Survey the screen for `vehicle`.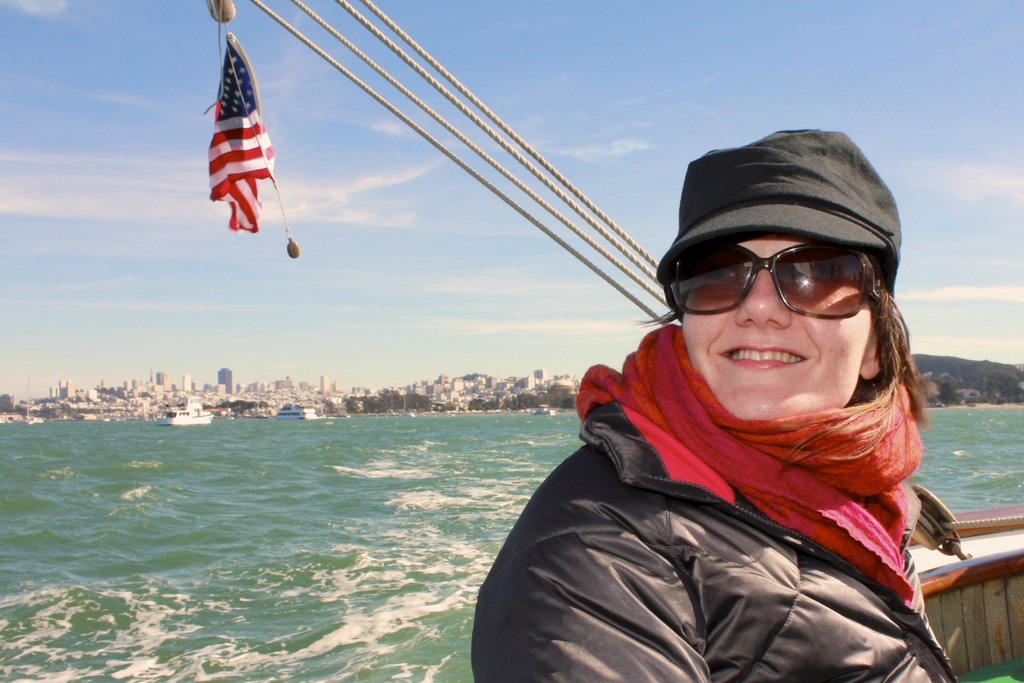
Survey found: crop(246, 0, 1023, 682).
